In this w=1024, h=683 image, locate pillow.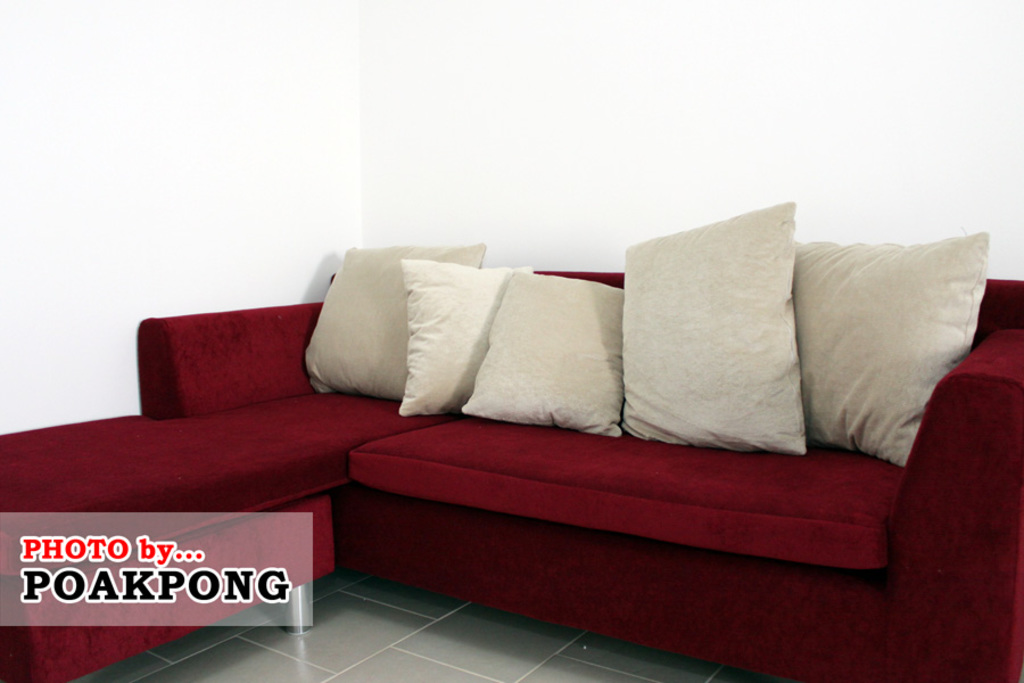
Bounding box: bbox=(303, 238, 487, 398).
